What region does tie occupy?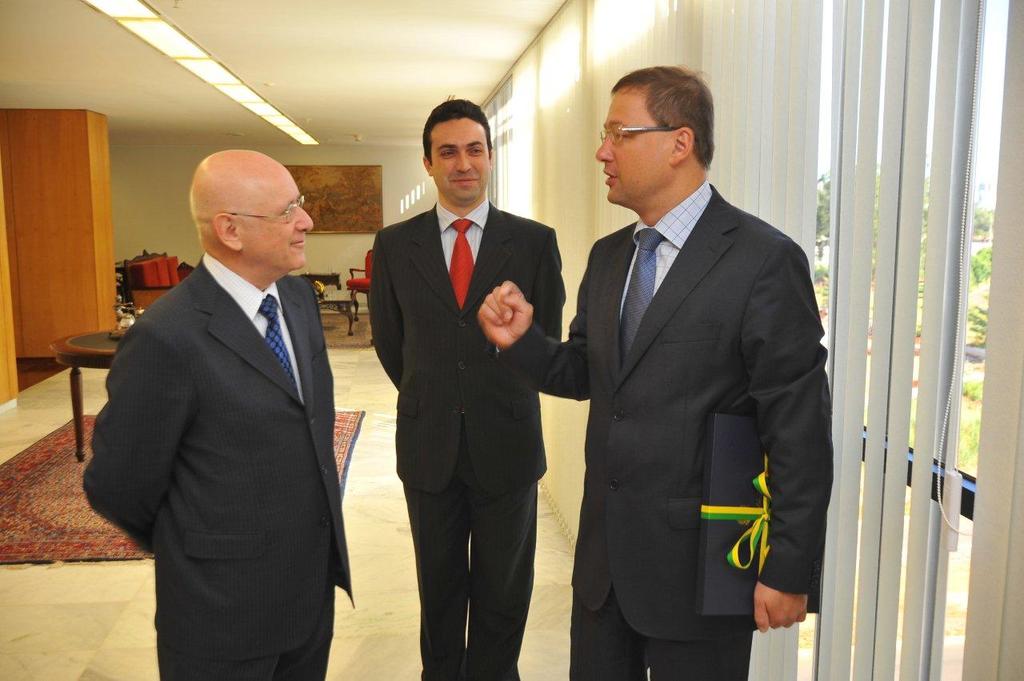
{"left": 616, "top": 230, "right": 668, "bottom": 367}.
